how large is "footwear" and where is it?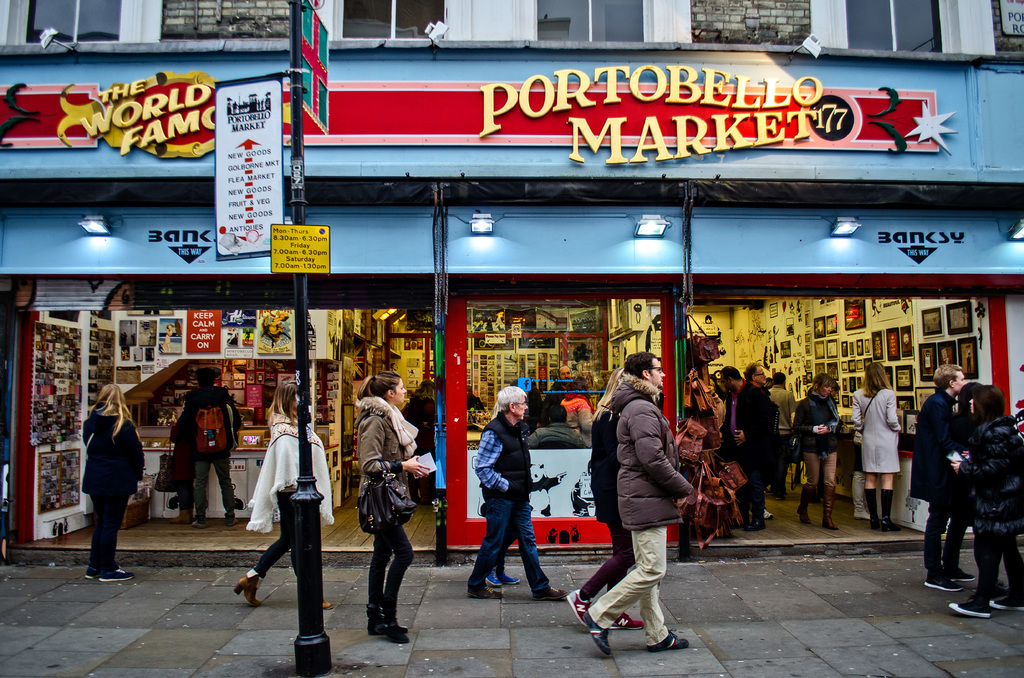
Bounding box: [x1=924, y1=569, x2=963, y2=593].
